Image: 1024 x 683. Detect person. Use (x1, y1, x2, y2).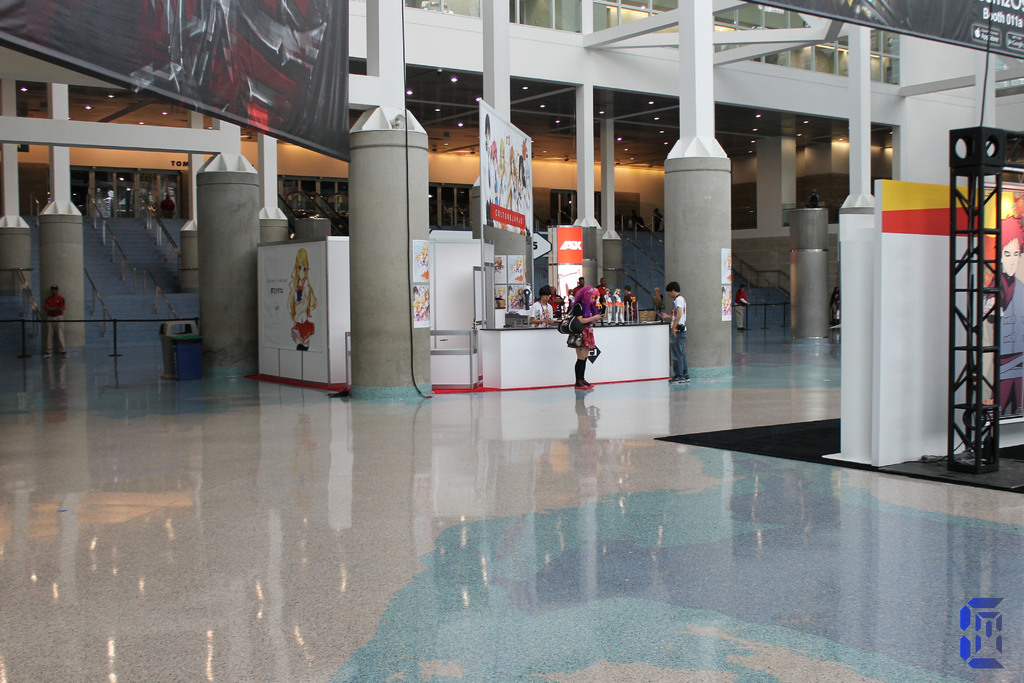
(625, 284, 639, 322).
